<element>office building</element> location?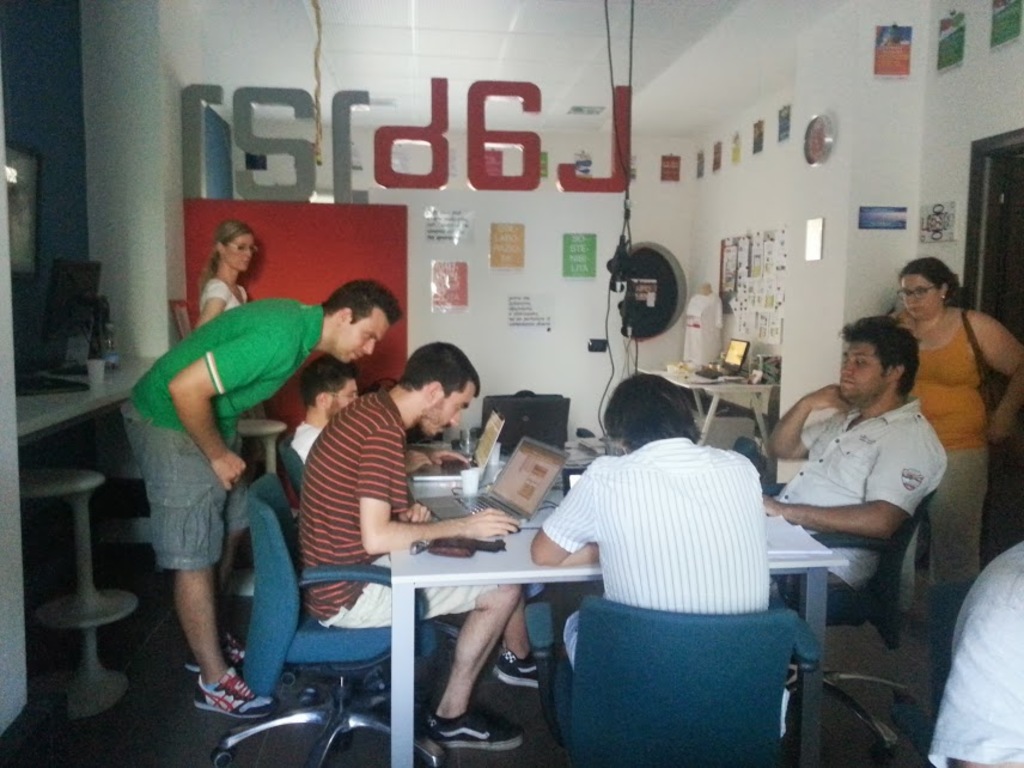
l=0, t=0, r=1023, b=767
